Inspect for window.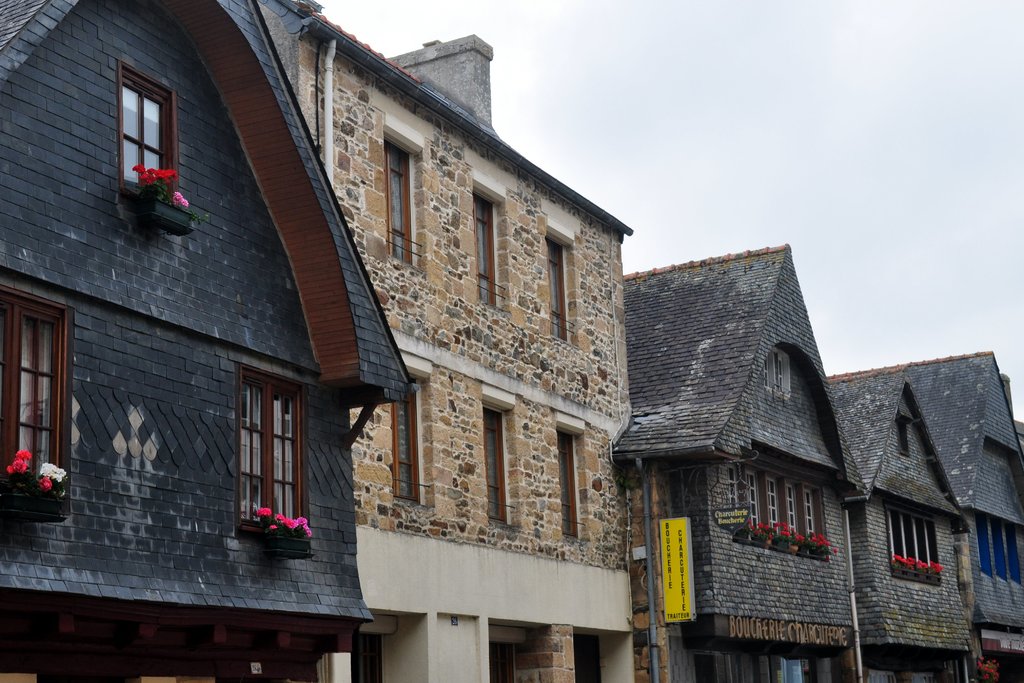
Inspection: 1007:526:1023:588.
